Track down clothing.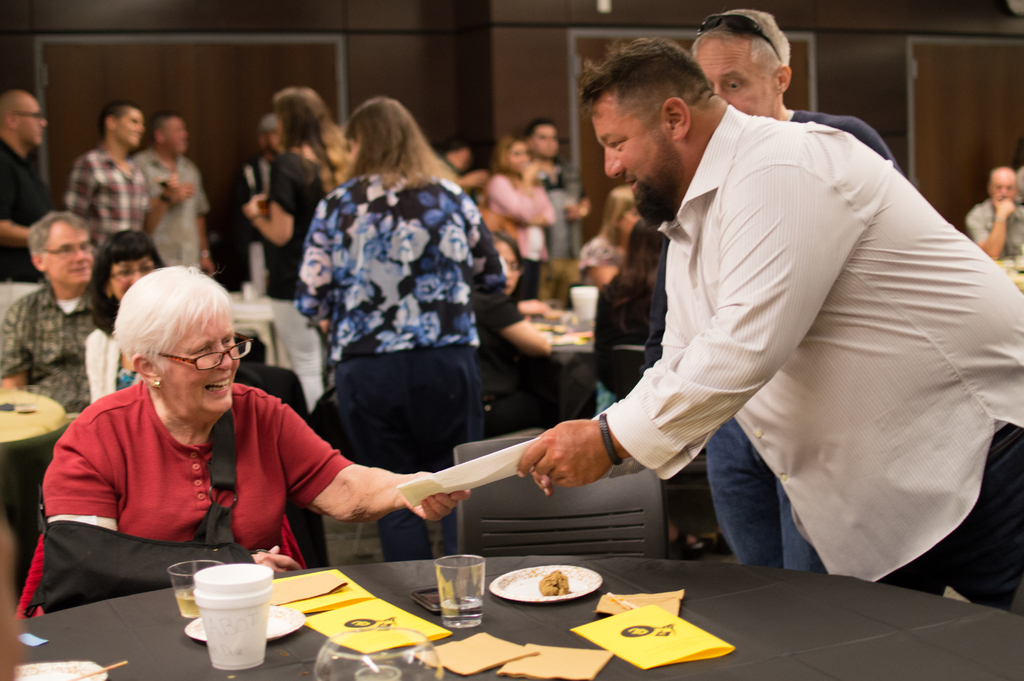
Tracked to <bbox>961, 205, 1023, 263</bbox>.
